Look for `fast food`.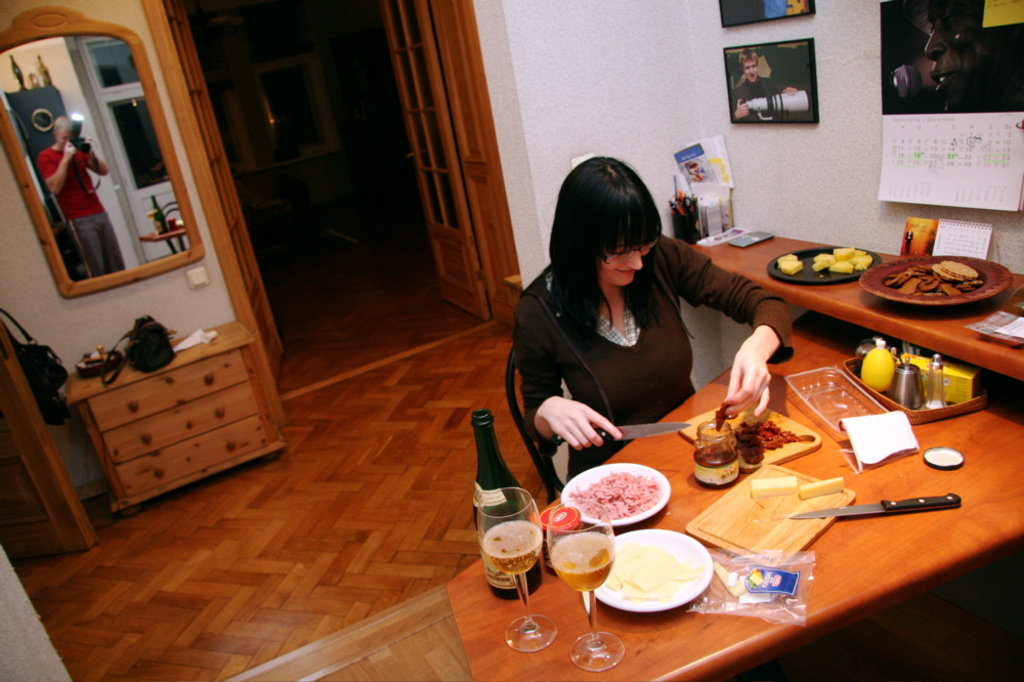
Found: 777 259 801 270.
